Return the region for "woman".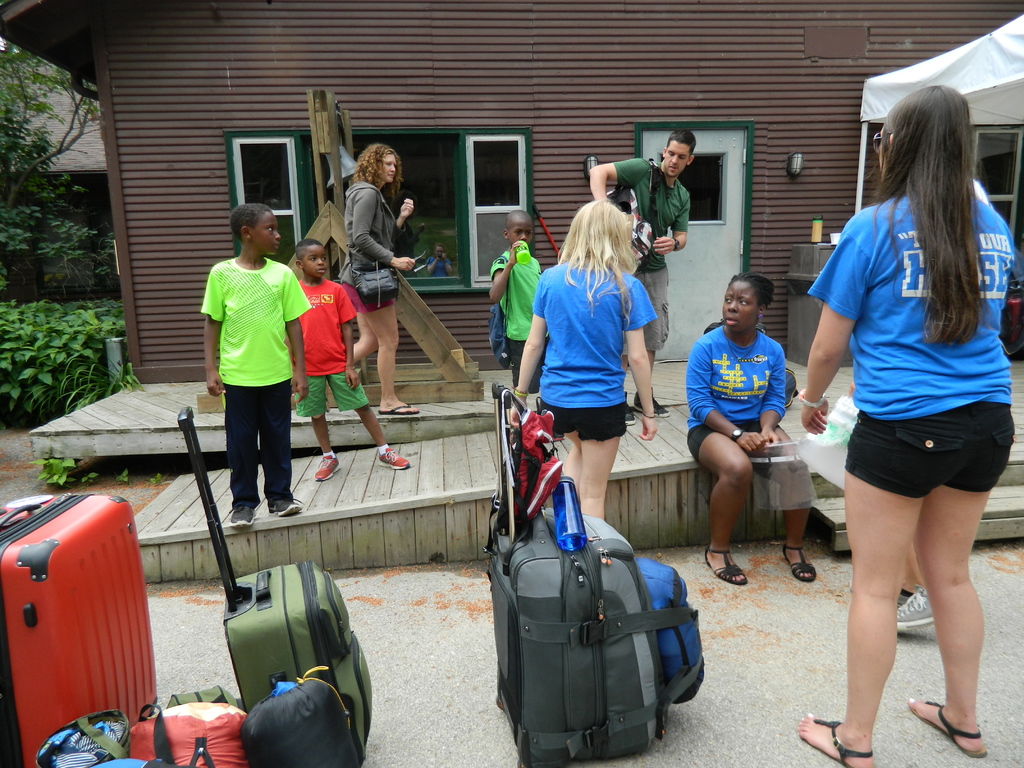
bbox=[334, 144, 424, 415].
